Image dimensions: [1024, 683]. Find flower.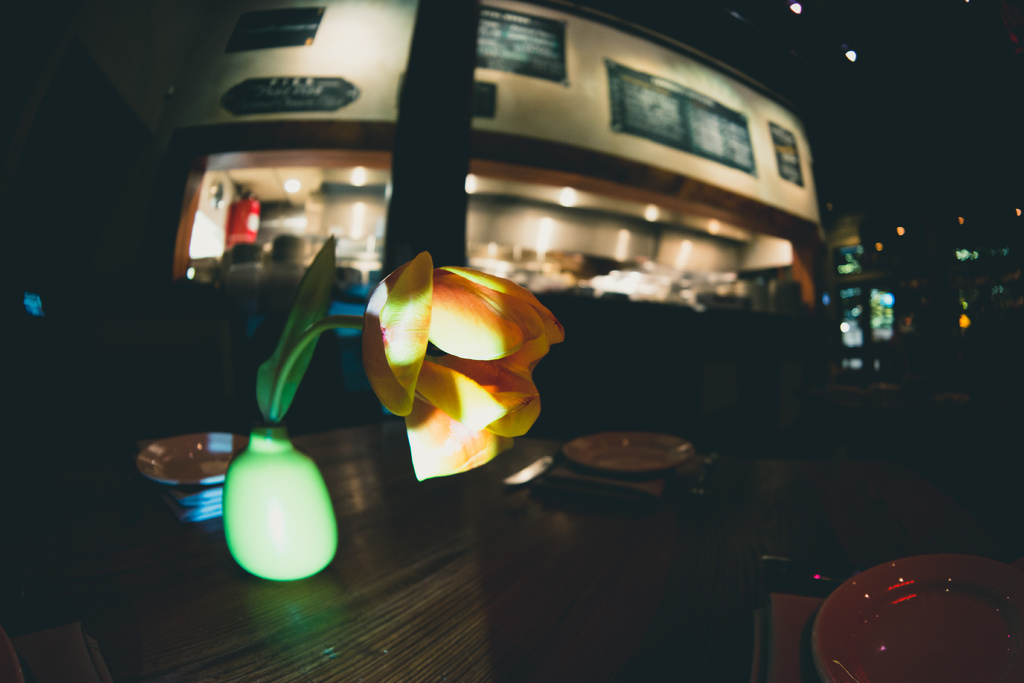
l=358, t=252, r=570, b=488.
